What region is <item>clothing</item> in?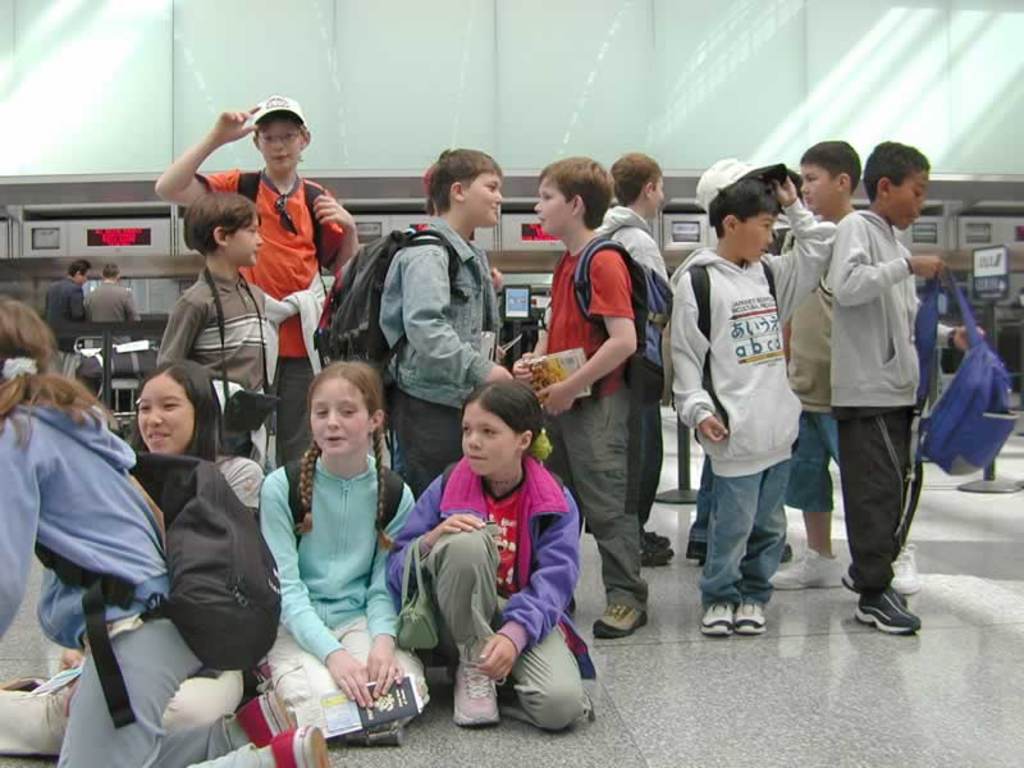
bbox(539, 241, 645, 627).
